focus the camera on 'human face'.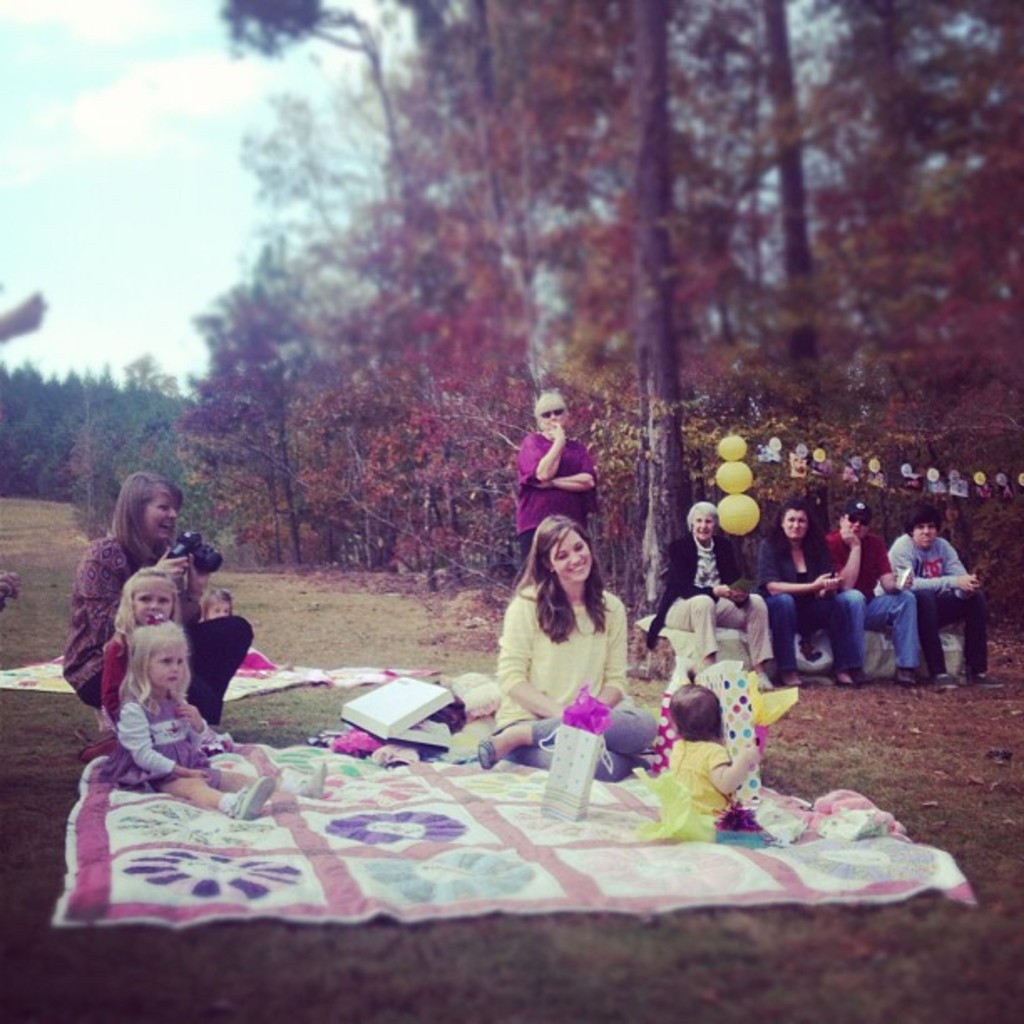
Focus region: detection(131, 584, 172, 624).
